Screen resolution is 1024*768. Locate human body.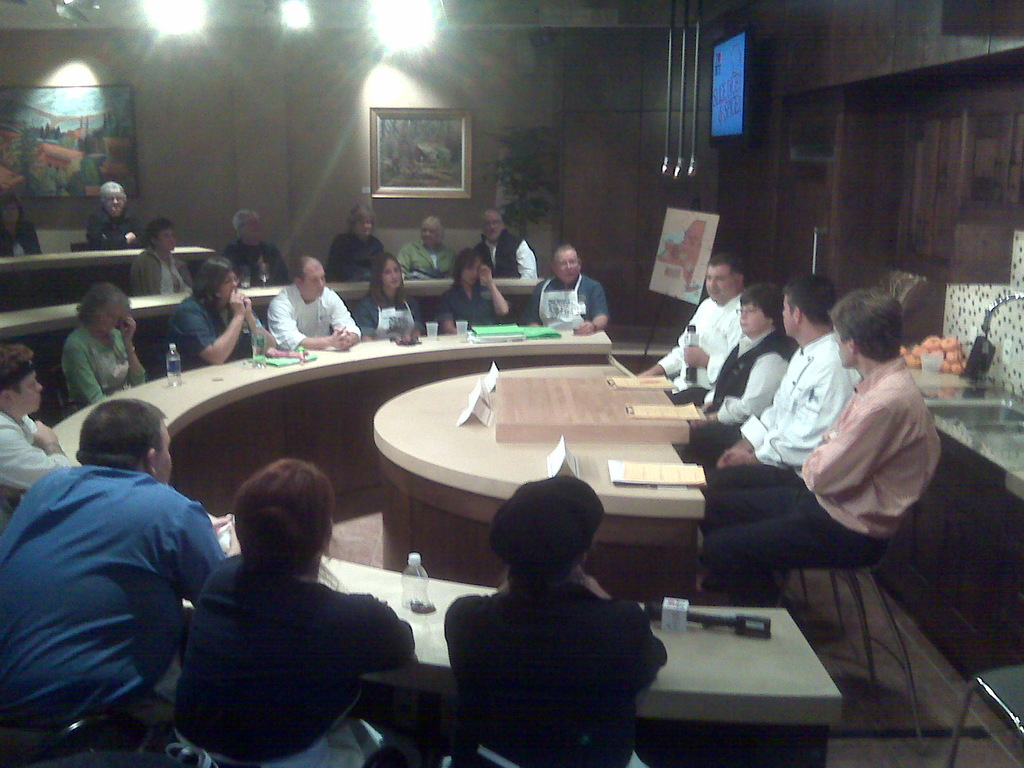
(x1=707, y1=284, x2=939, y2=613).
